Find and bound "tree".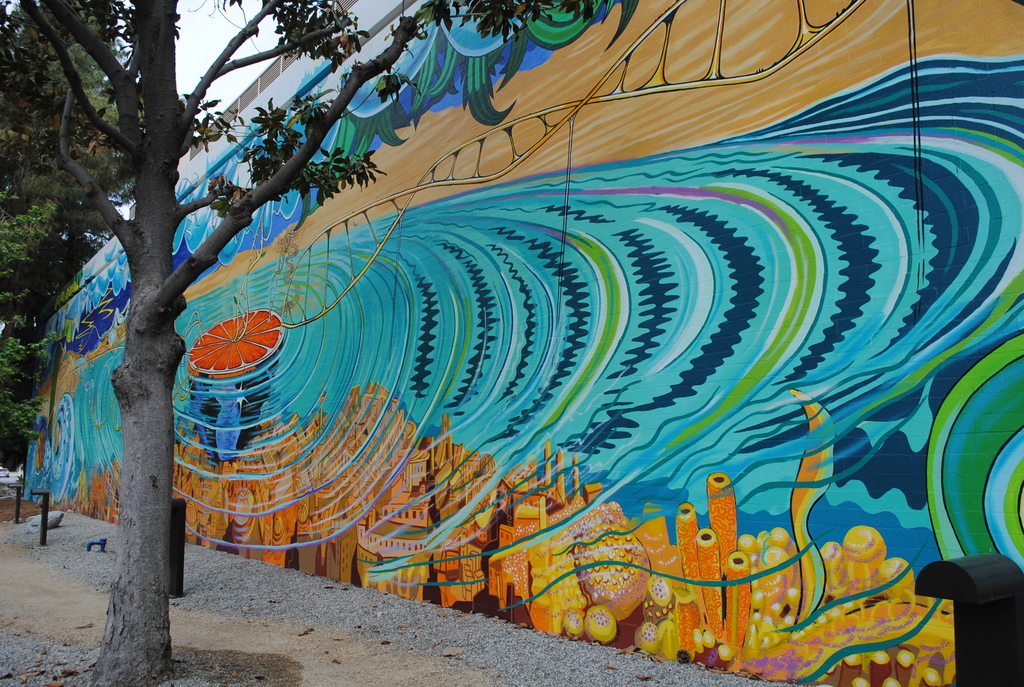
Bound: BBox(4, 0, 614, 686).
